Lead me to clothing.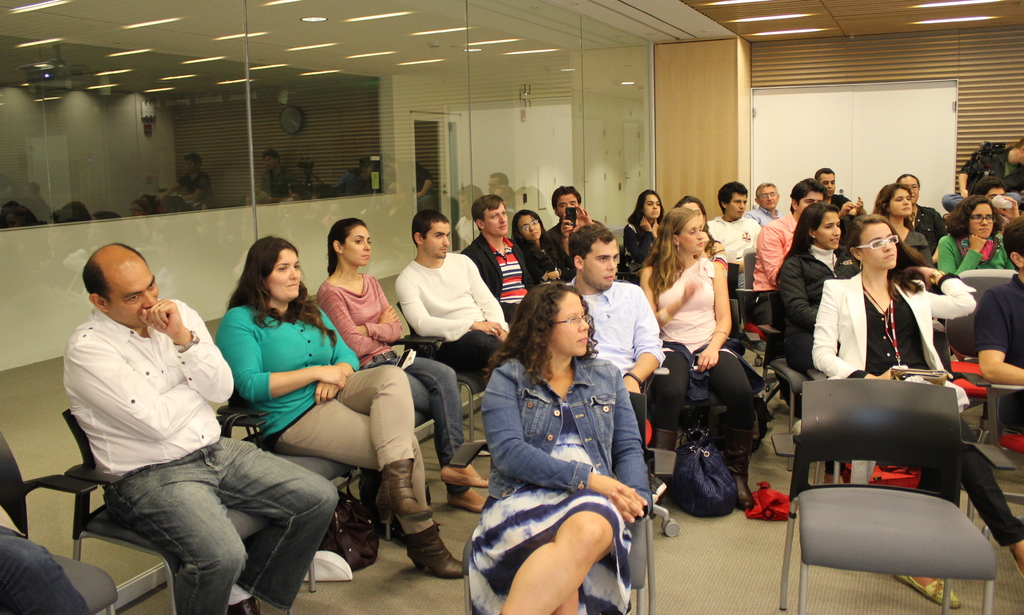
Lead to bbox=[460, 230, 538, 326].
